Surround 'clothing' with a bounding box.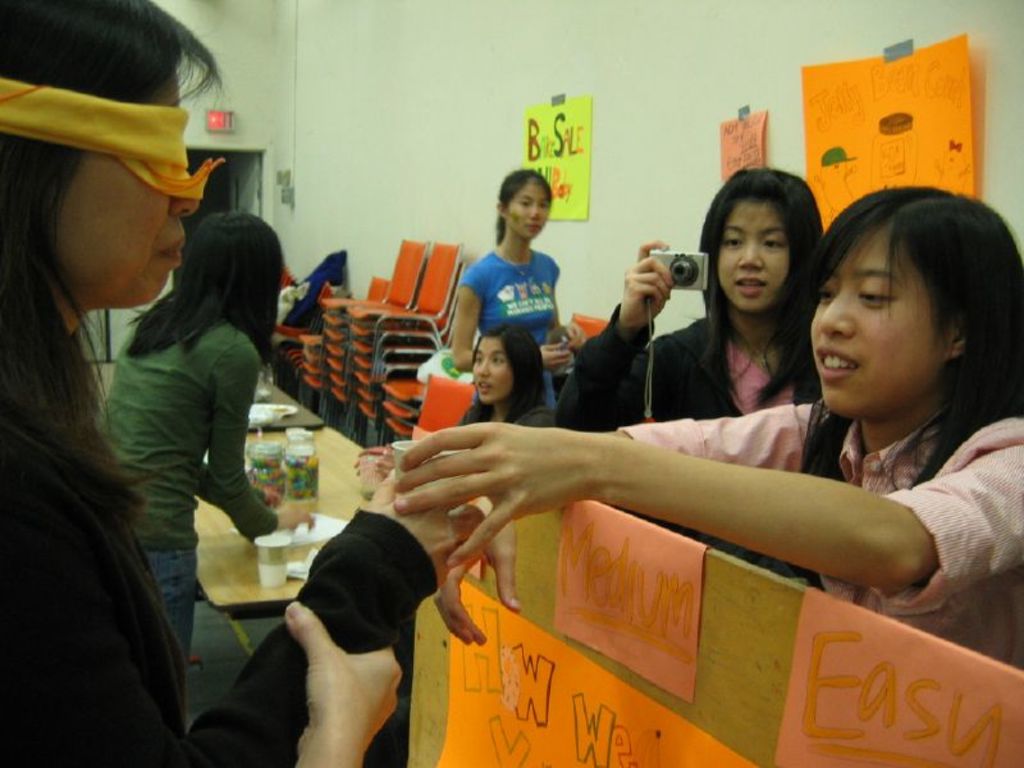
l=457, t=396, r=563, b=433.
